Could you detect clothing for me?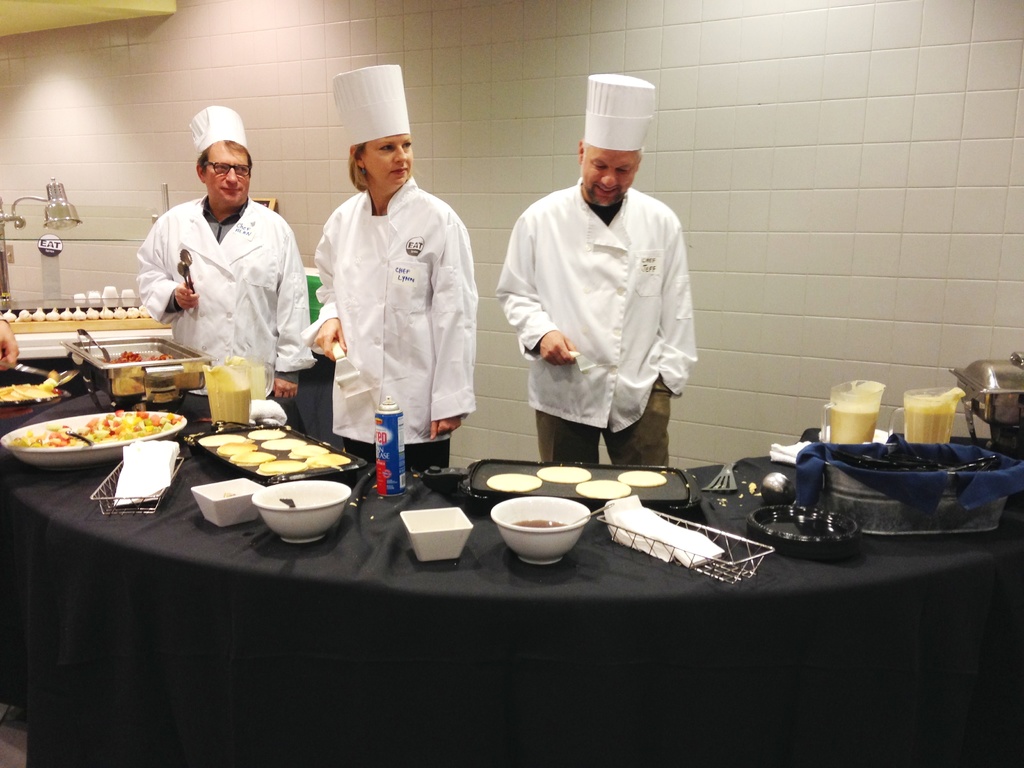
Detection result: [127,195,308,413].
